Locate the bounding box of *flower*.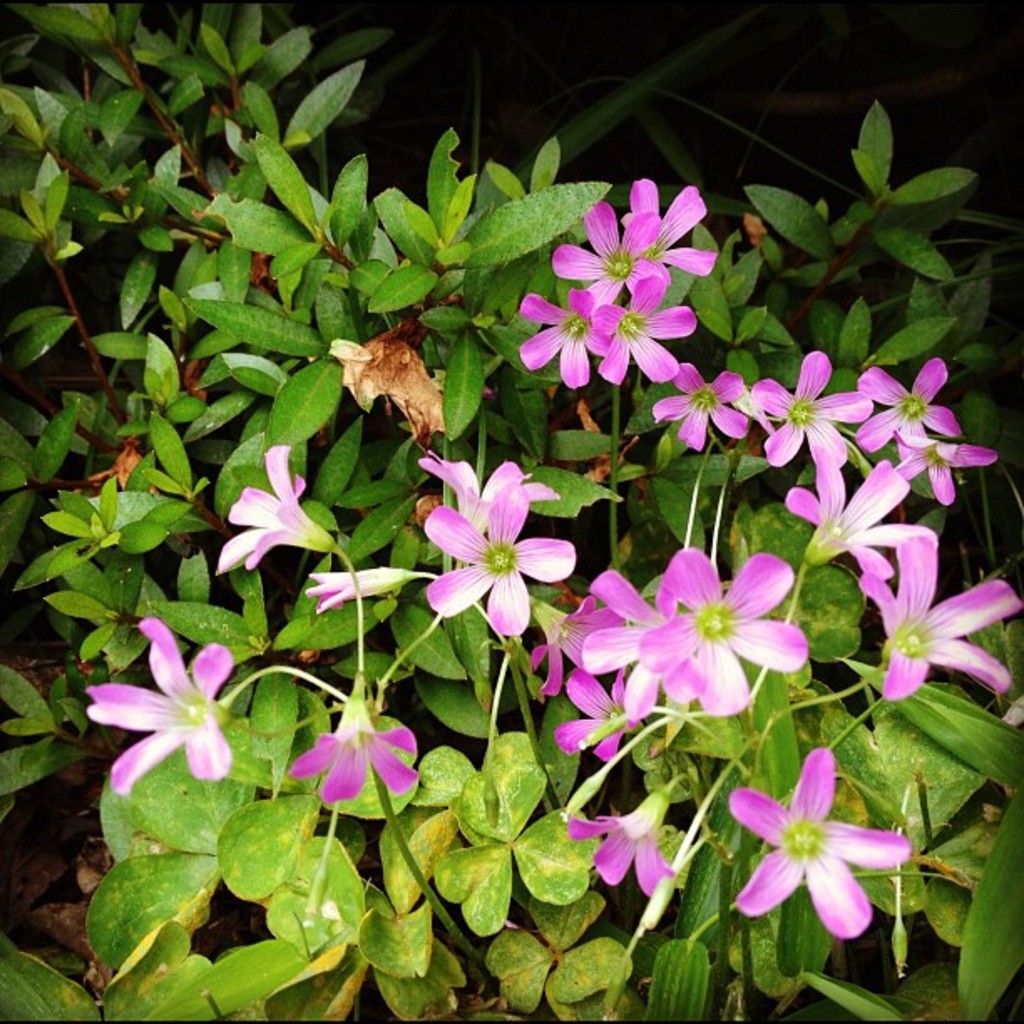
Bounding box: [904, 425, 997, 502].
